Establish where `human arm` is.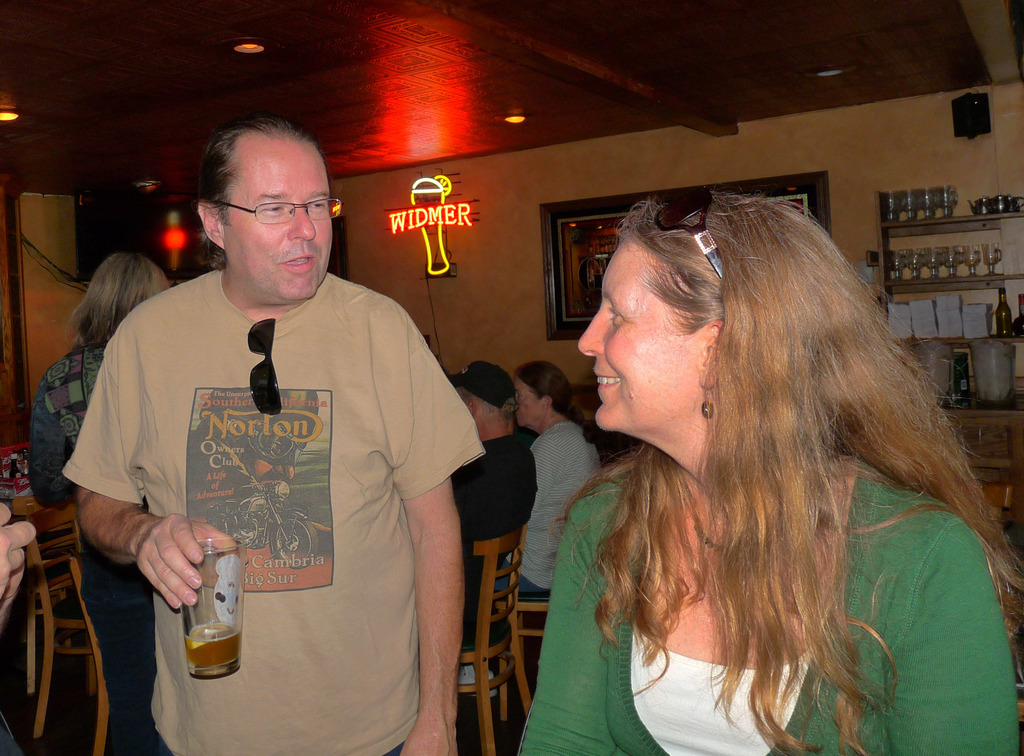
Established at box=[0, 508, 33, 604].
